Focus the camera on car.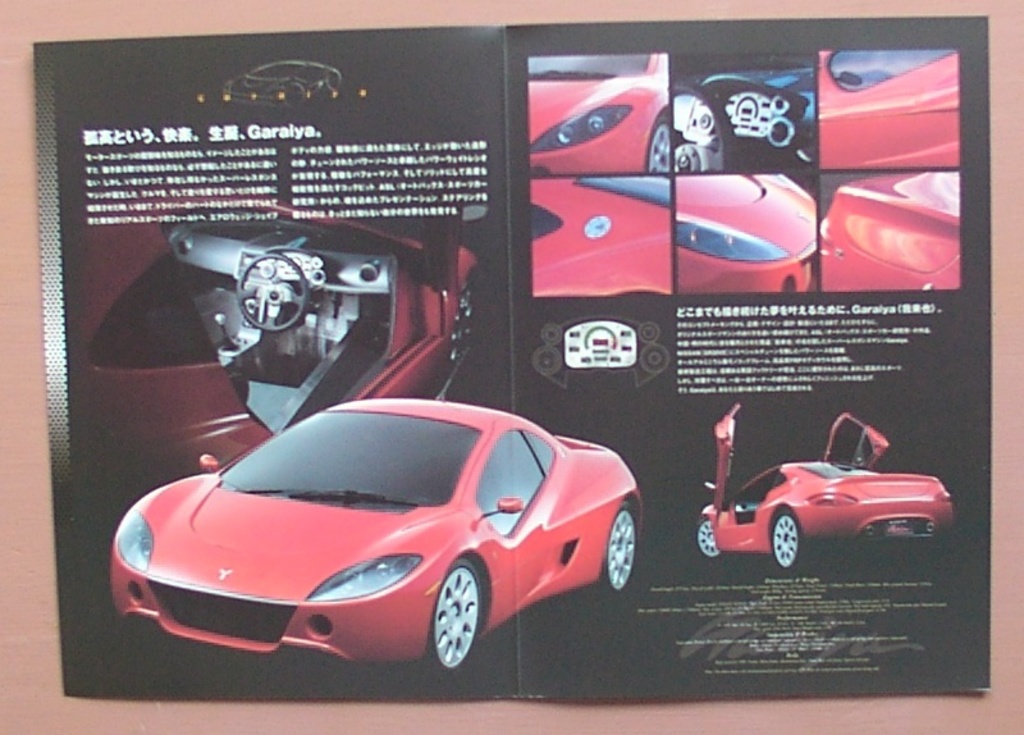
Focus region: 676/174/817/295.
